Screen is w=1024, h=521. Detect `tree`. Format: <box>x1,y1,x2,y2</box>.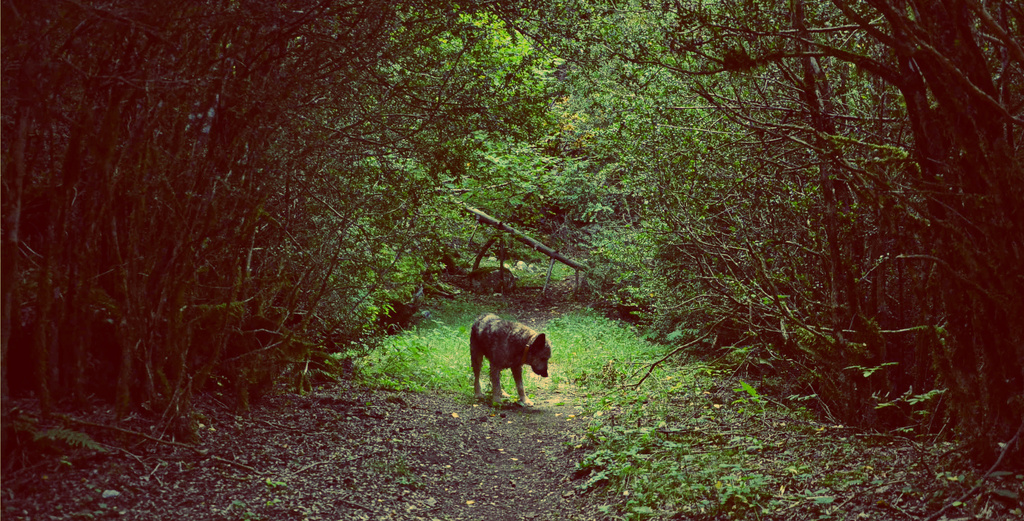
<box>676,0,1023,458</box>.
